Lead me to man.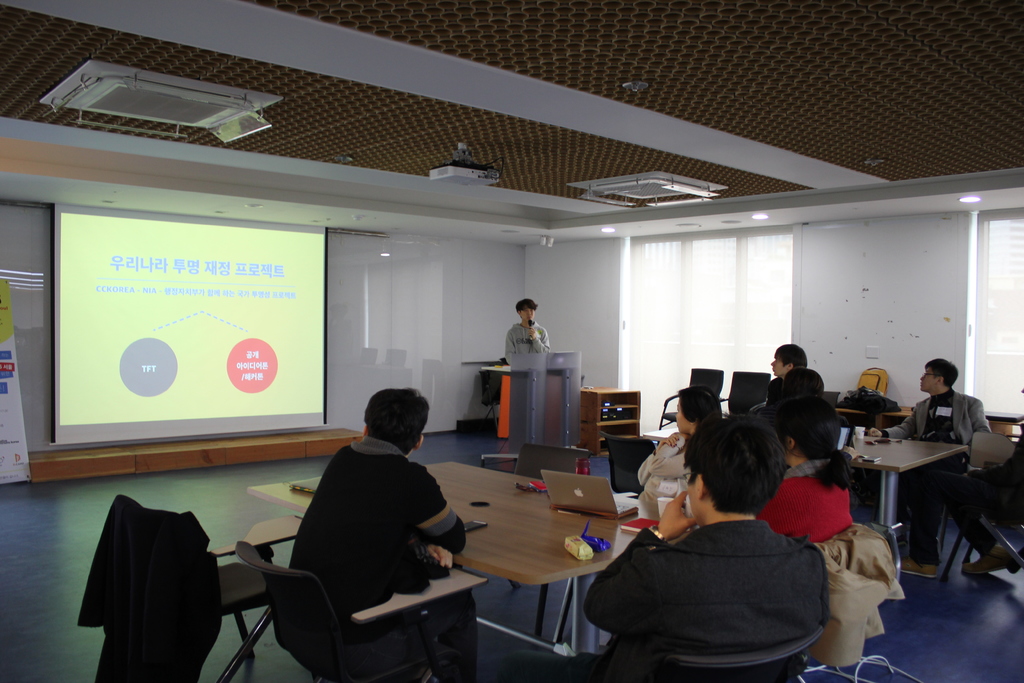
Lead to box=[509, 416, 830, 682].
